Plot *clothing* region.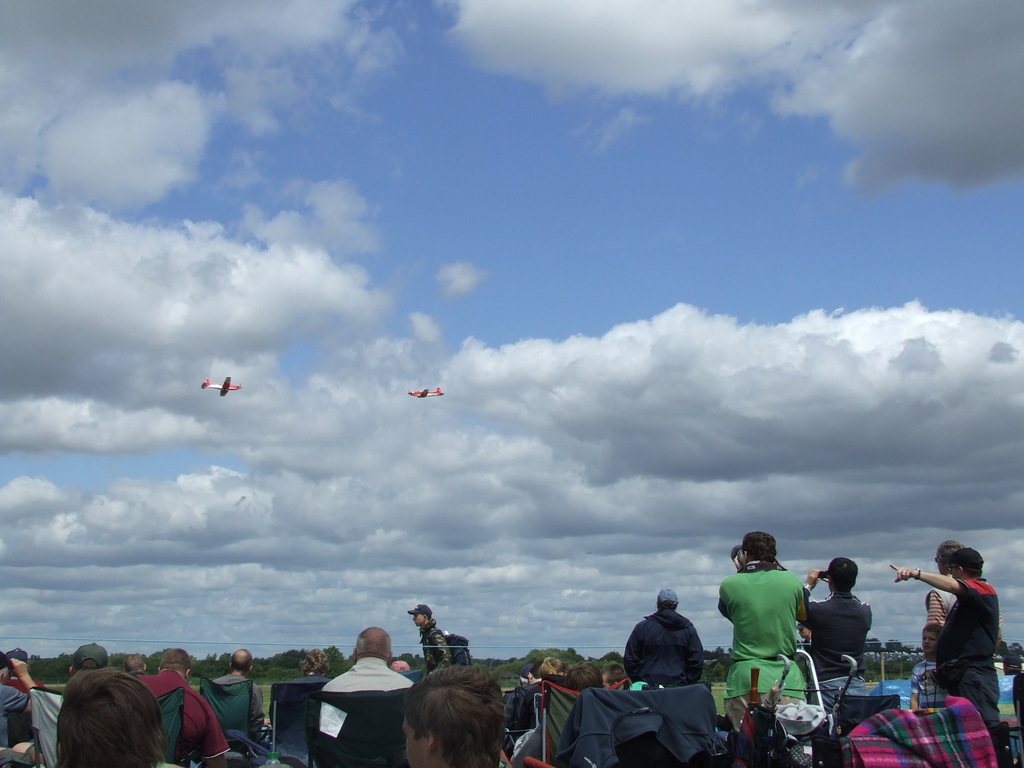
Plotted at 800, 589, 883, 719.
